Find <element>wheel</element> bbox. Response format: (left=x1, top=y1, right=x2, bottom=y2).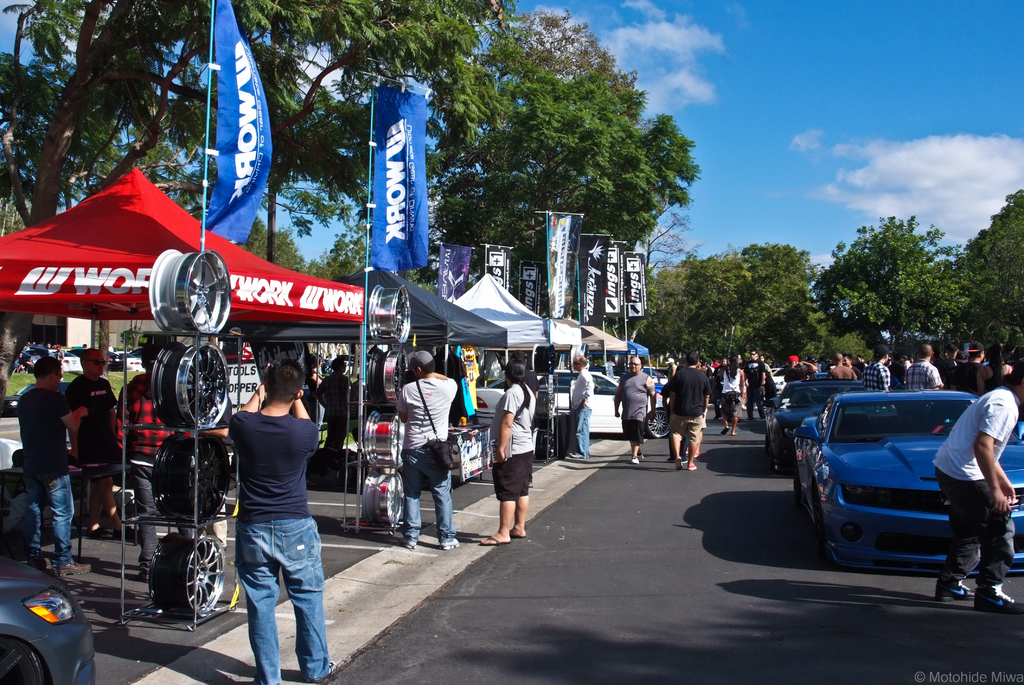
(left=154, top=437, right=232, bottom=517).
